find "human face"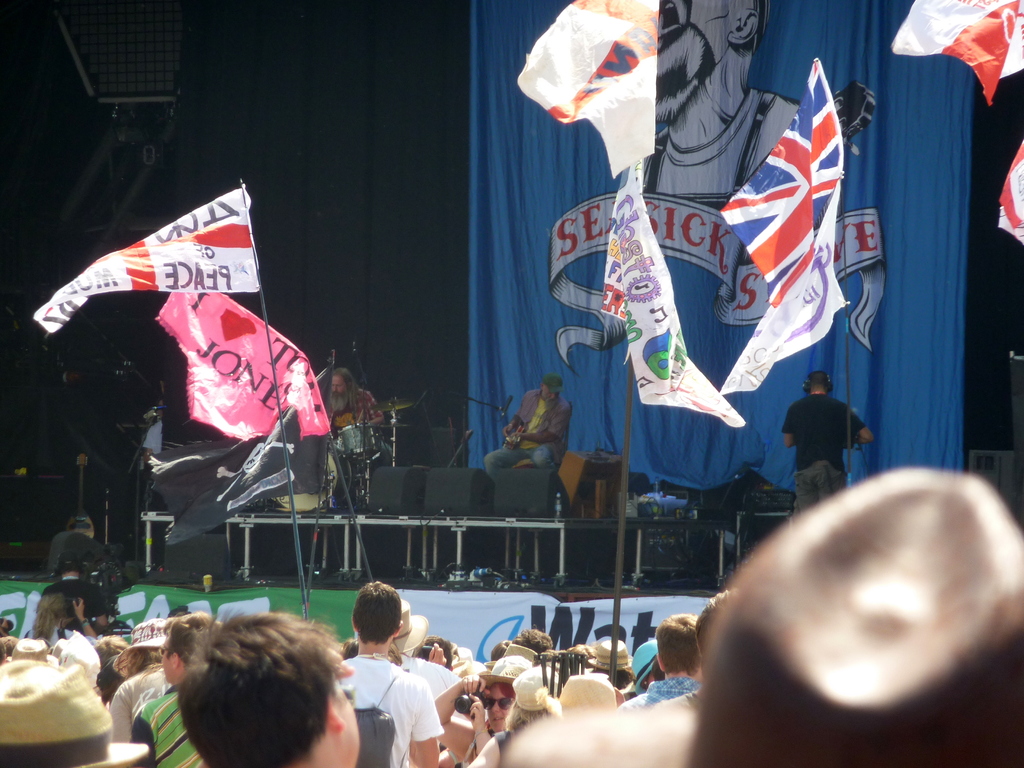
detection(161, 637, 177, 682)
